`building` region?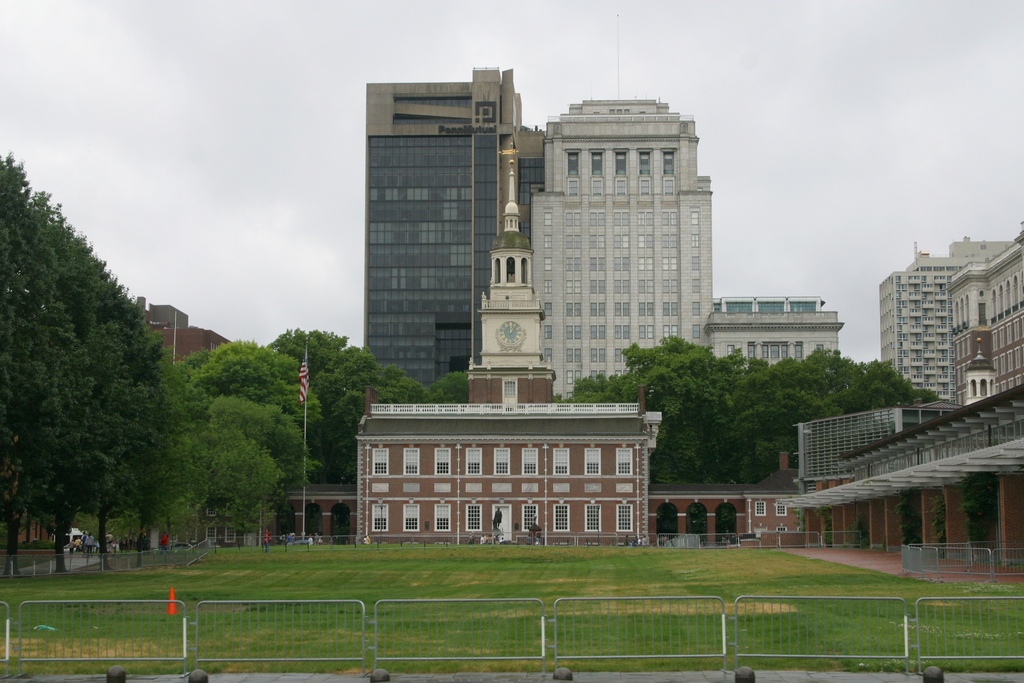
{"x1": 956, "y1": 229, "x2": 1023, "y2": 406}
